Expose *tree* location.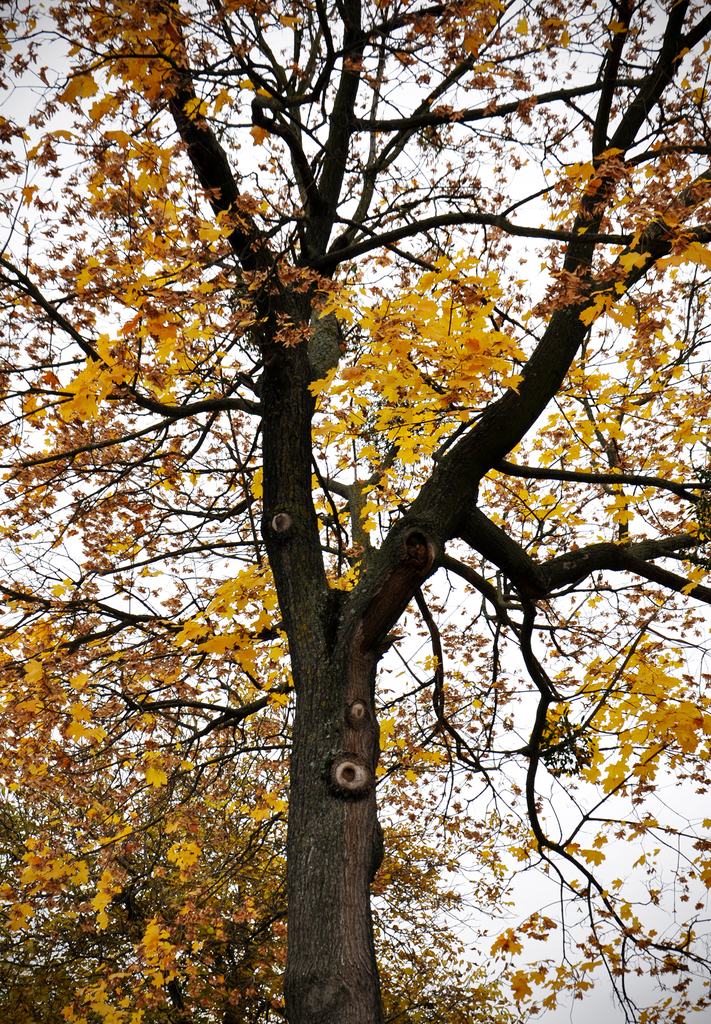
Exposed at <bbox>0, 570, 539, 1023</bbox>.
